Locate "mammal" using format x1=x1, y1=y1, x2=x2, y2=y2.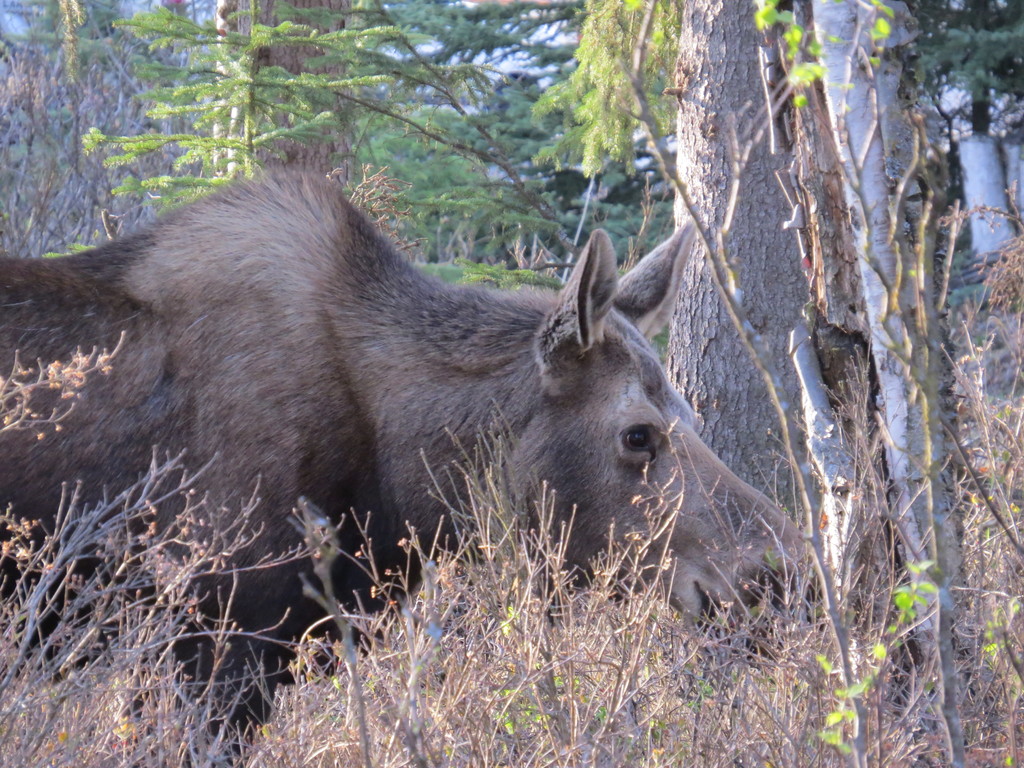
x1=0, y1=164, x2=780, y2=673.
